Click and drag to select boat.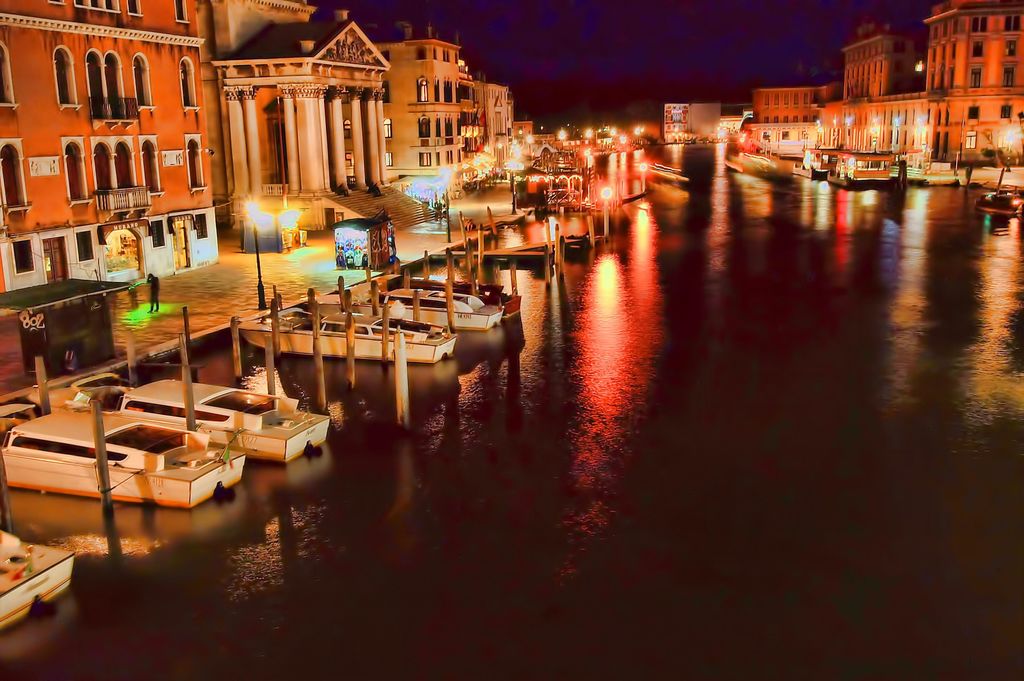
Selection: <box>68,386,332,464</box>.
